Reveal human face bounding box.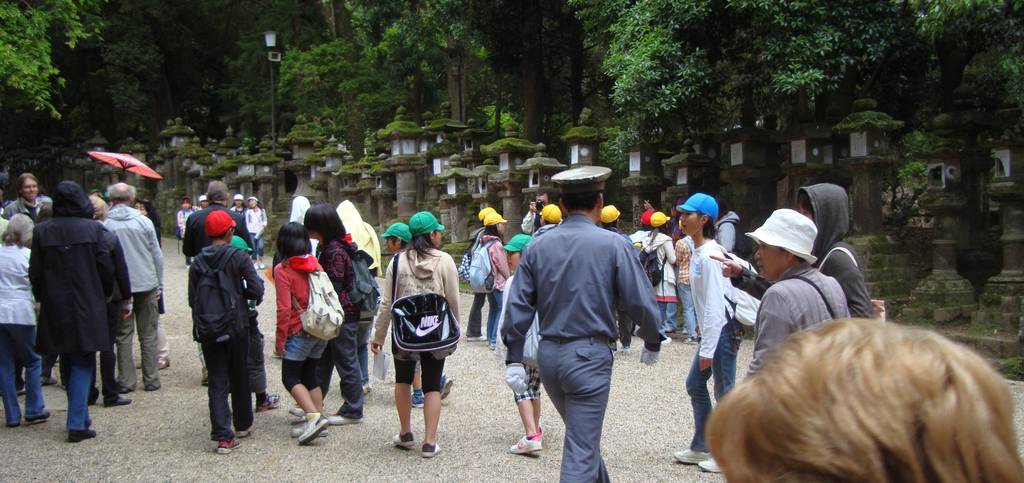
Revealed: l=500, t=250, r=521, b=270.
